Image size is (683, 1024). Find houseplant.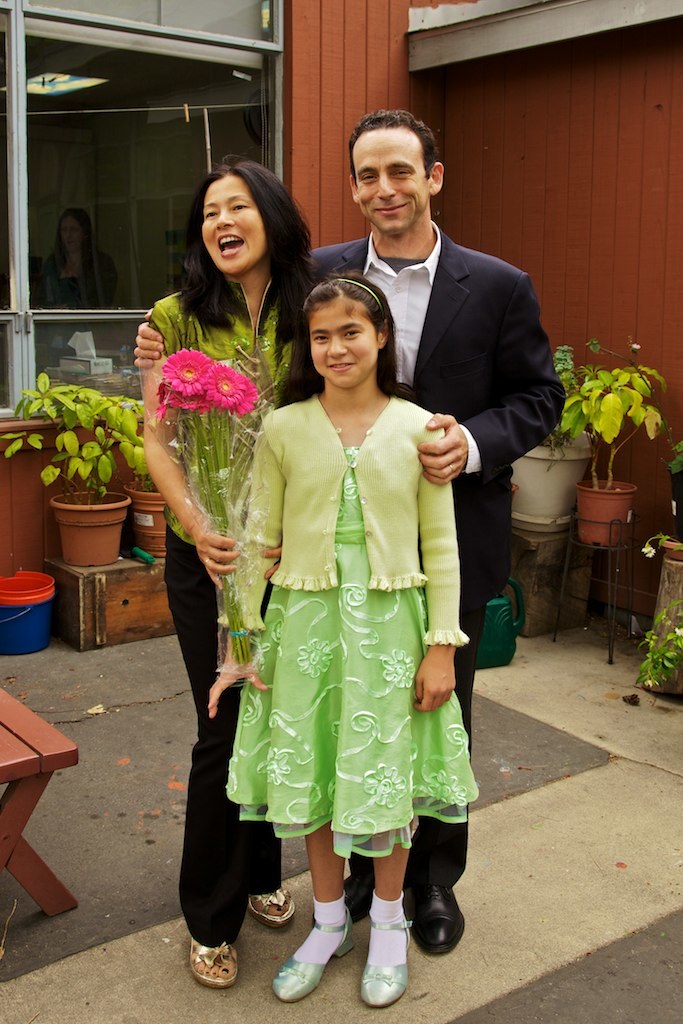
0:366:155:581.
